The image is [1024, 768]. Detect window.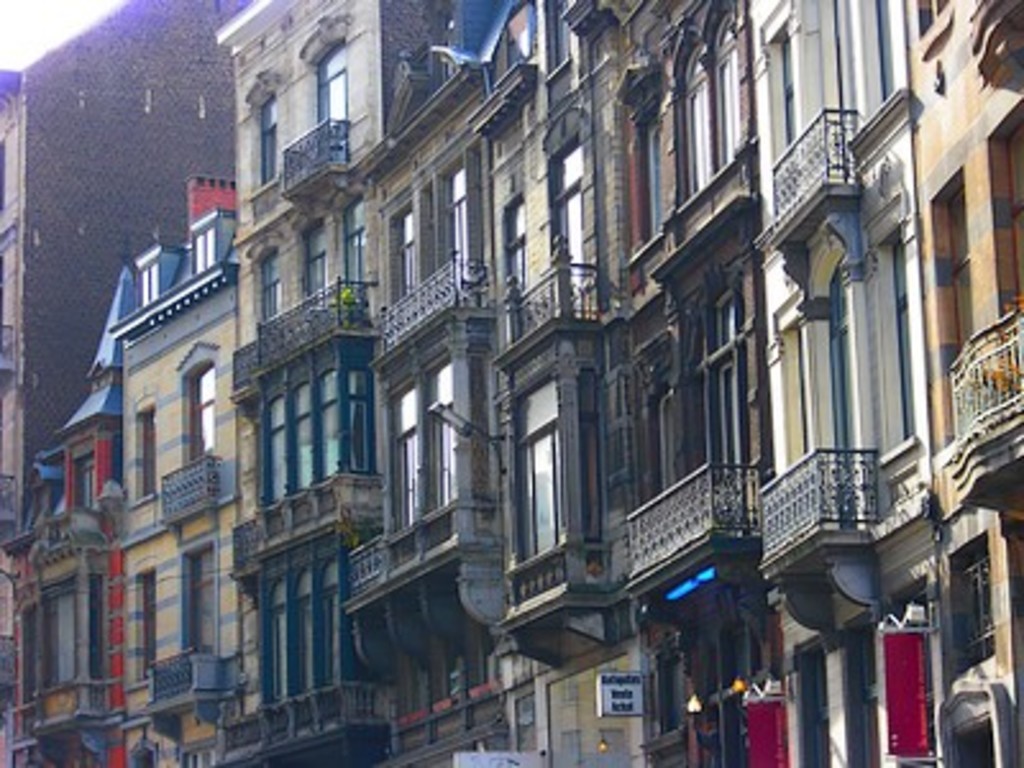
Detection: region(497, 184, 525, 312).
